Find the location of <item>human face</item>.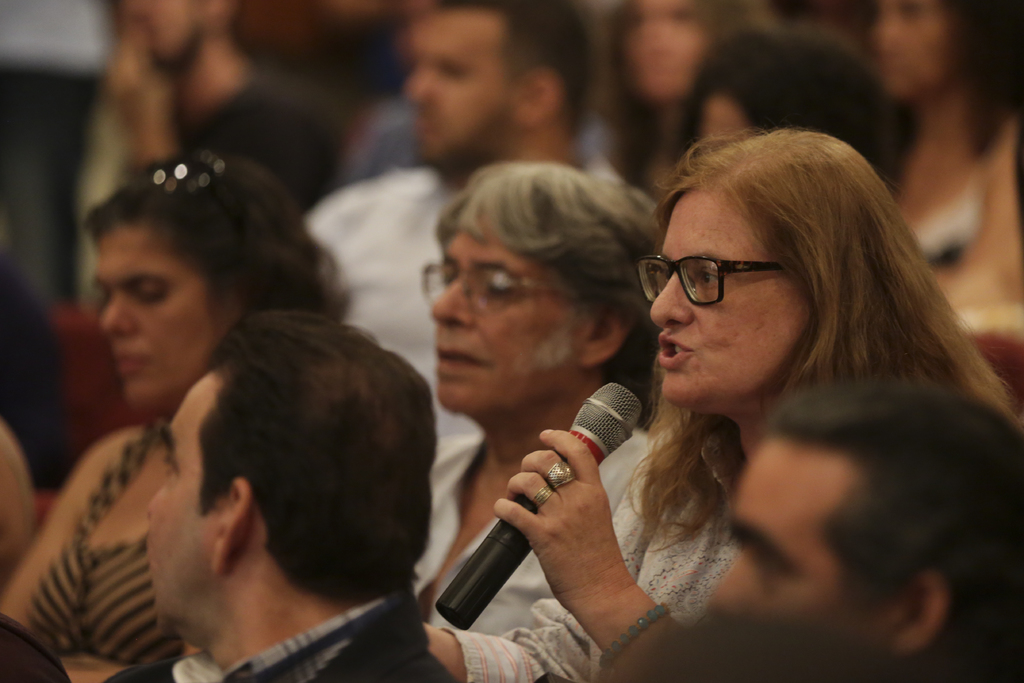
Location: 422 236 596 411.
